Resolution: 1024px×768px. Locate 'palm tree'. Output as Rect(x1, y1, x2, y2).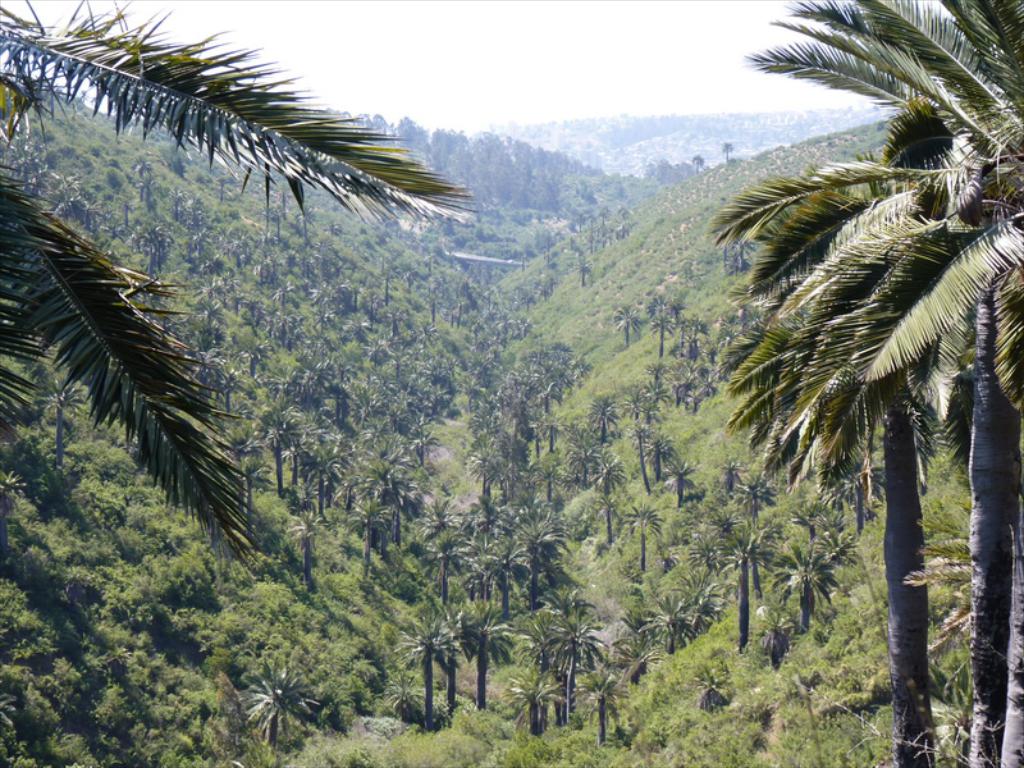
Rect(570, 252, 589, 289).
